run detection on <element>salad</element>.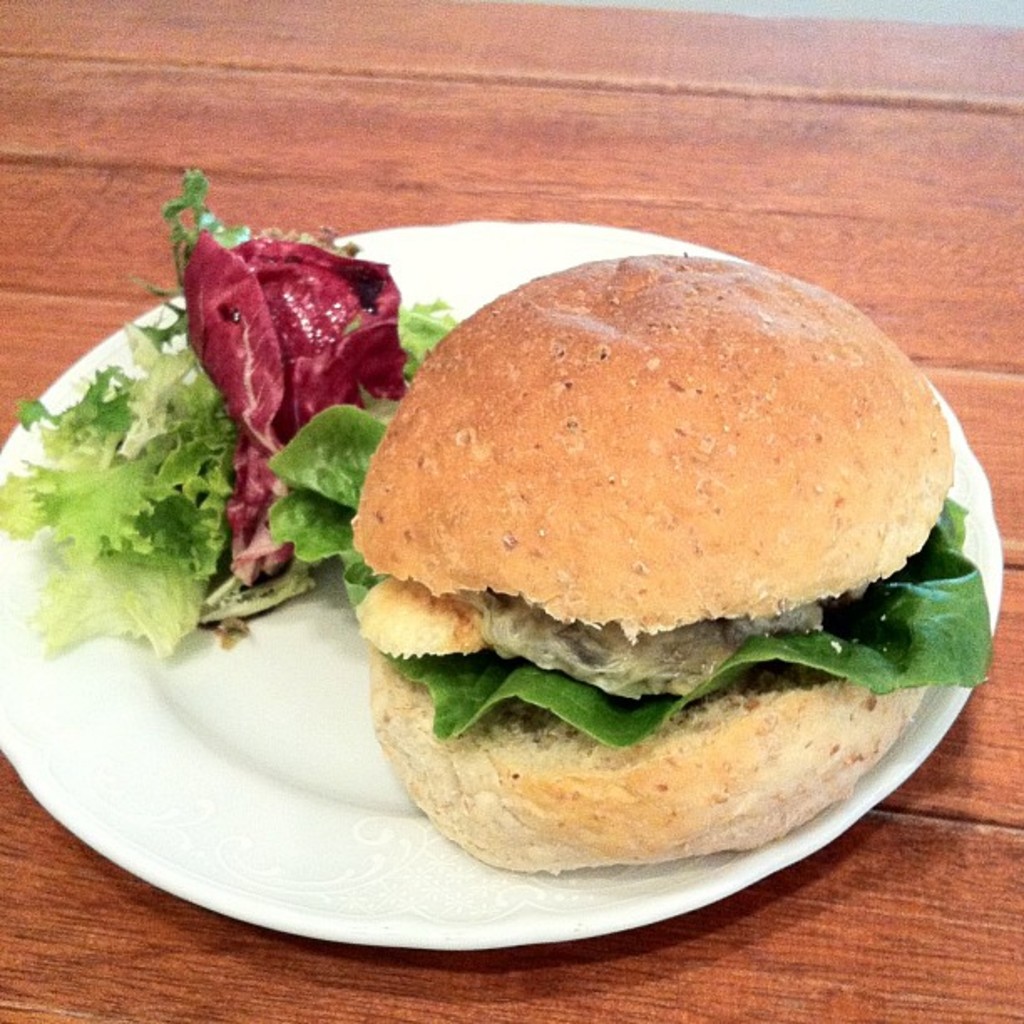
Result: (left=0, top=151, right=465, bottom=688).
